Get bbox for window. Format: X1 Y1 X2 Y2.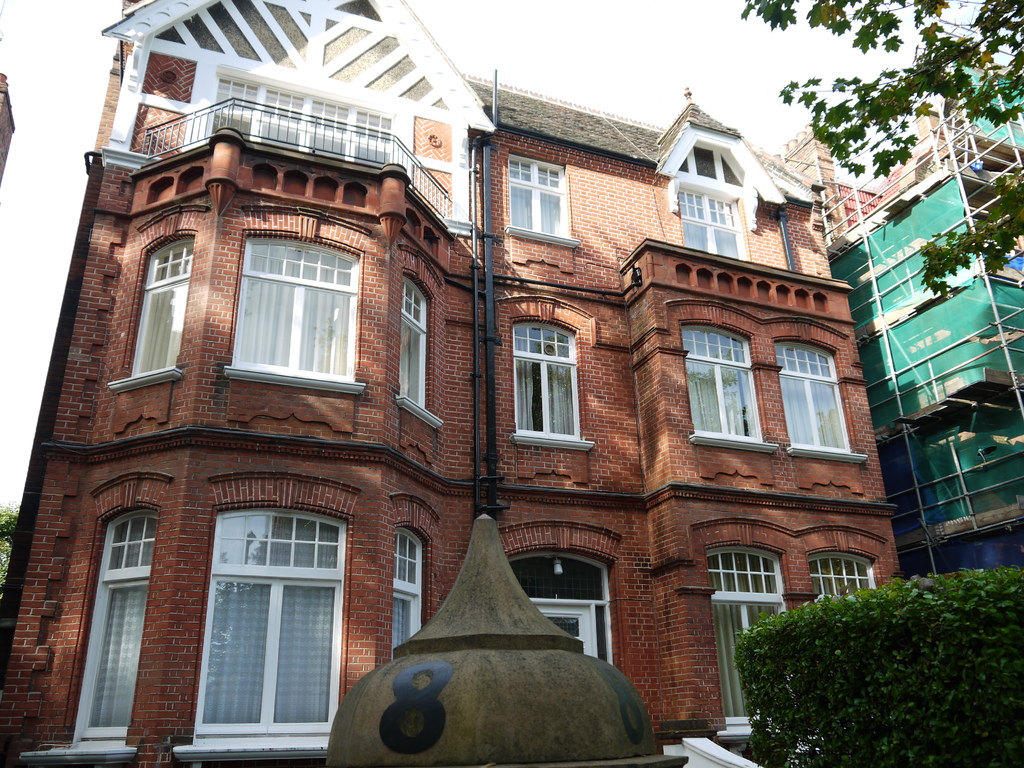
493 144 584 250.
